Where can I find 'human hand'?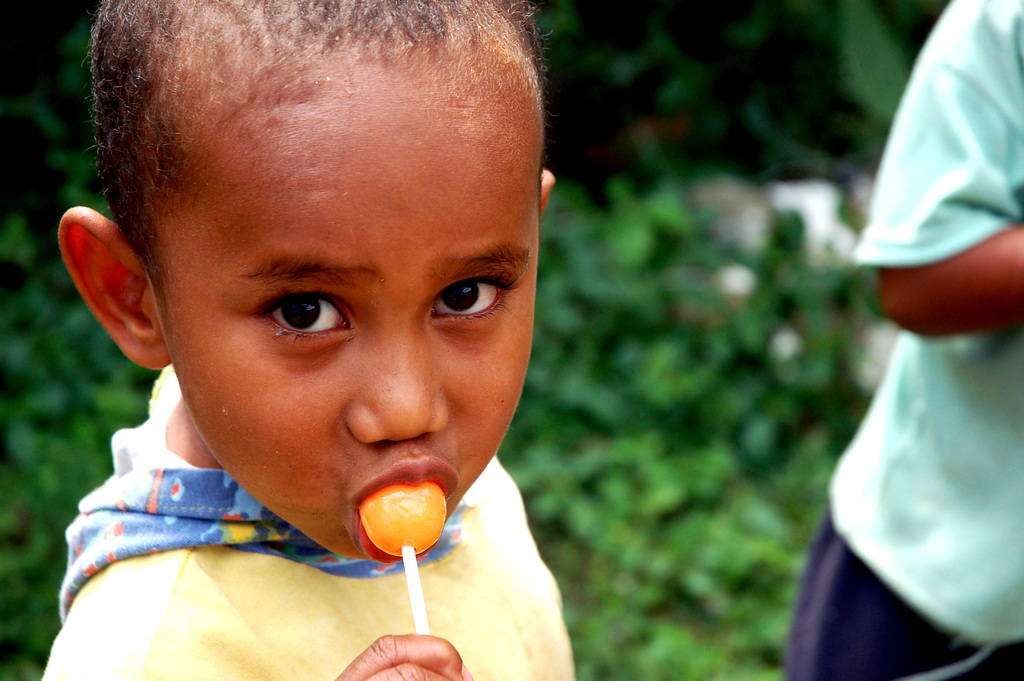
You can find it at x1=332, y1=629, x2=473, y2=680.
